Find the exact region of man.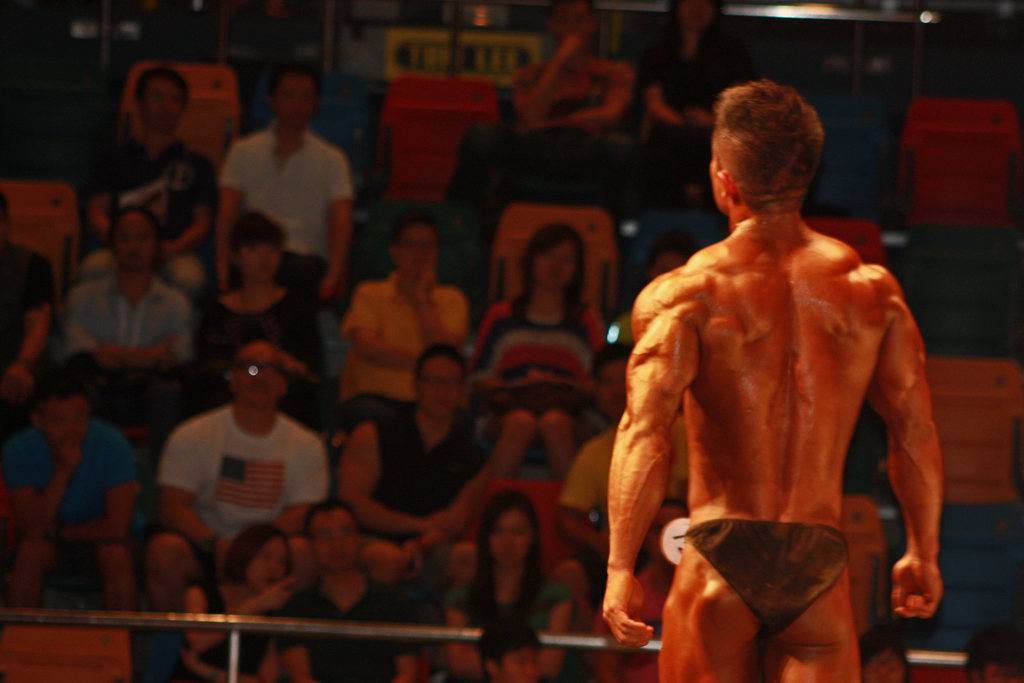
Exact region: l=277, t=498, r=424, b=682.
